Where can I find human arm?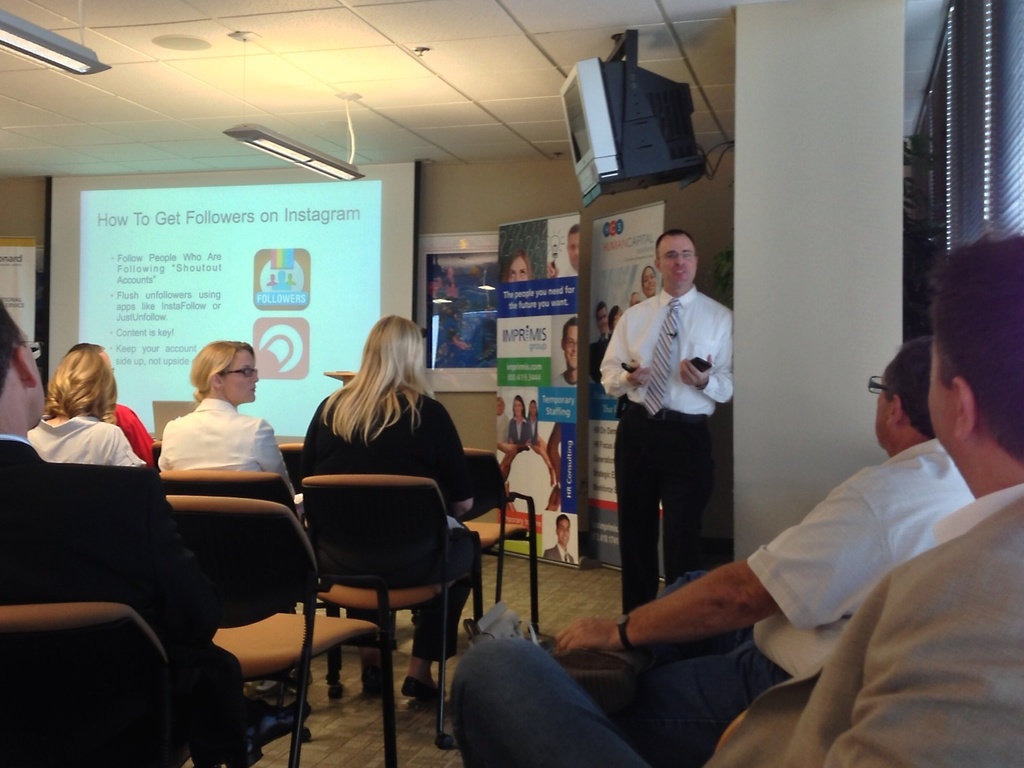
You can find it at x1=550, y1=482, x2=895, y2=647.
